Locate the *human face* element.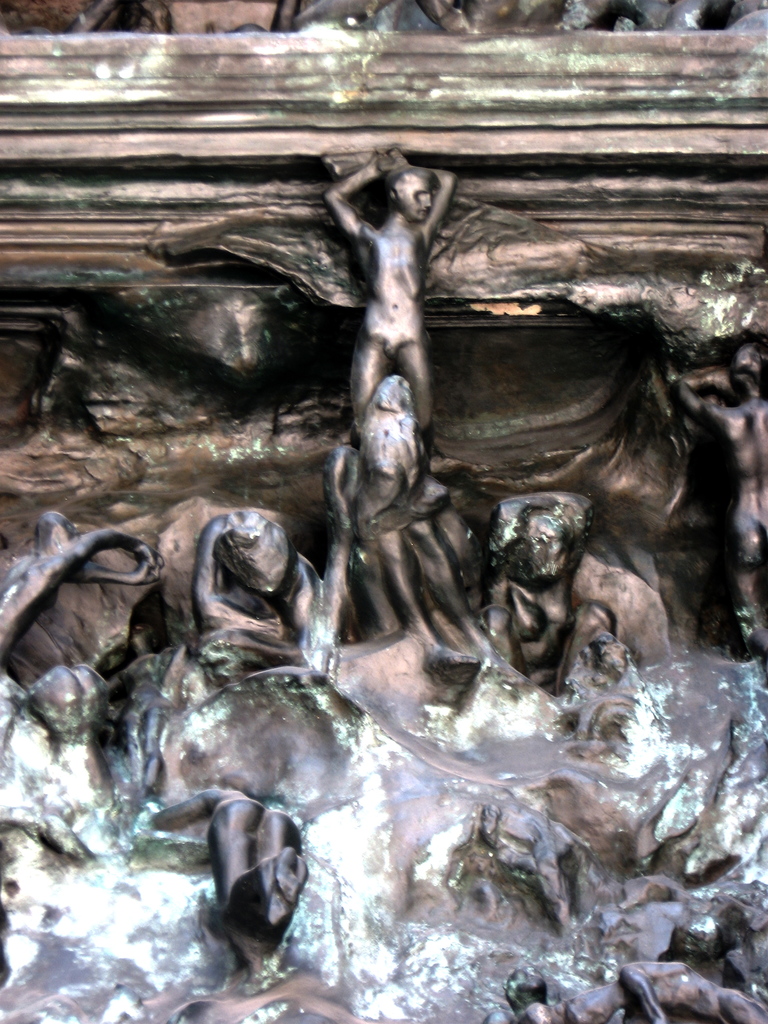
Element bbox: x1=378, y1=383, x2=406, y2=410.
